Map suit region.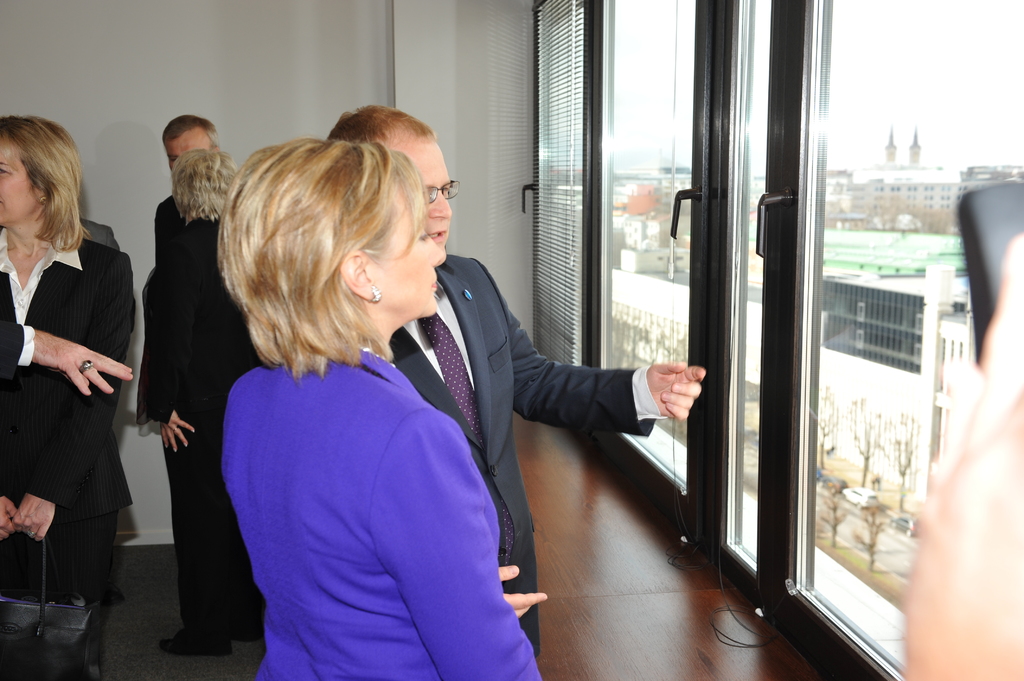
Mapped to bbox(0, 226, 140, 680).
